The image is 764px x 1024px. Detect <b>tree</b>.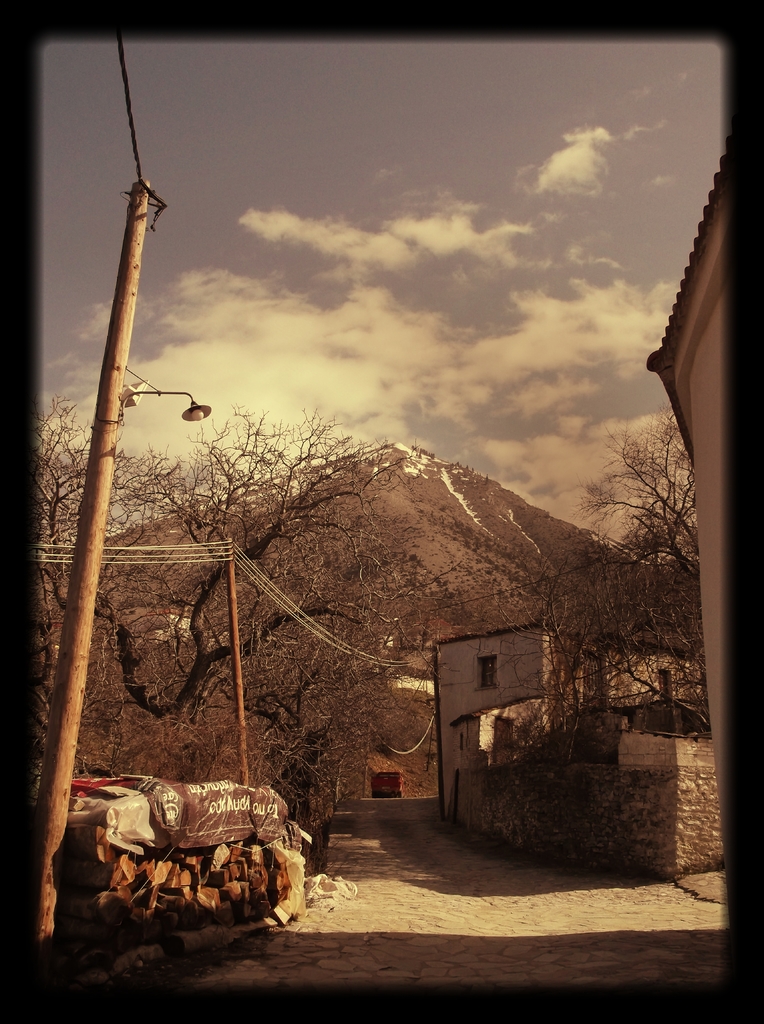
Detection: [x1=530, y1=413, x2=719, y2=762].
